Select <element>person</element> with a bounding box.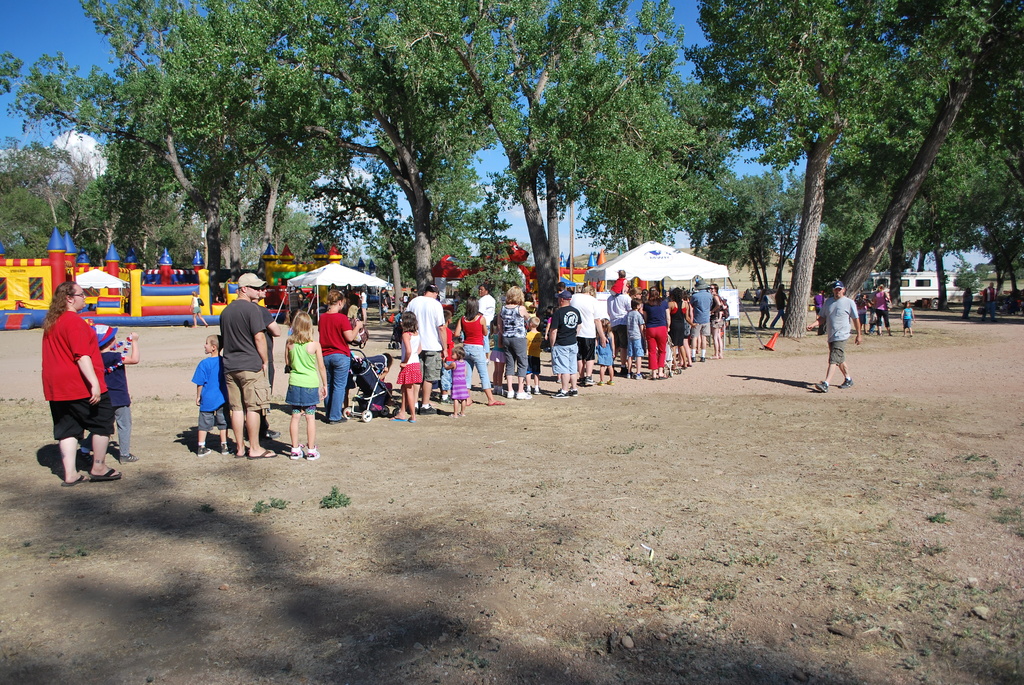
box=[188, 291, 213, 329].
